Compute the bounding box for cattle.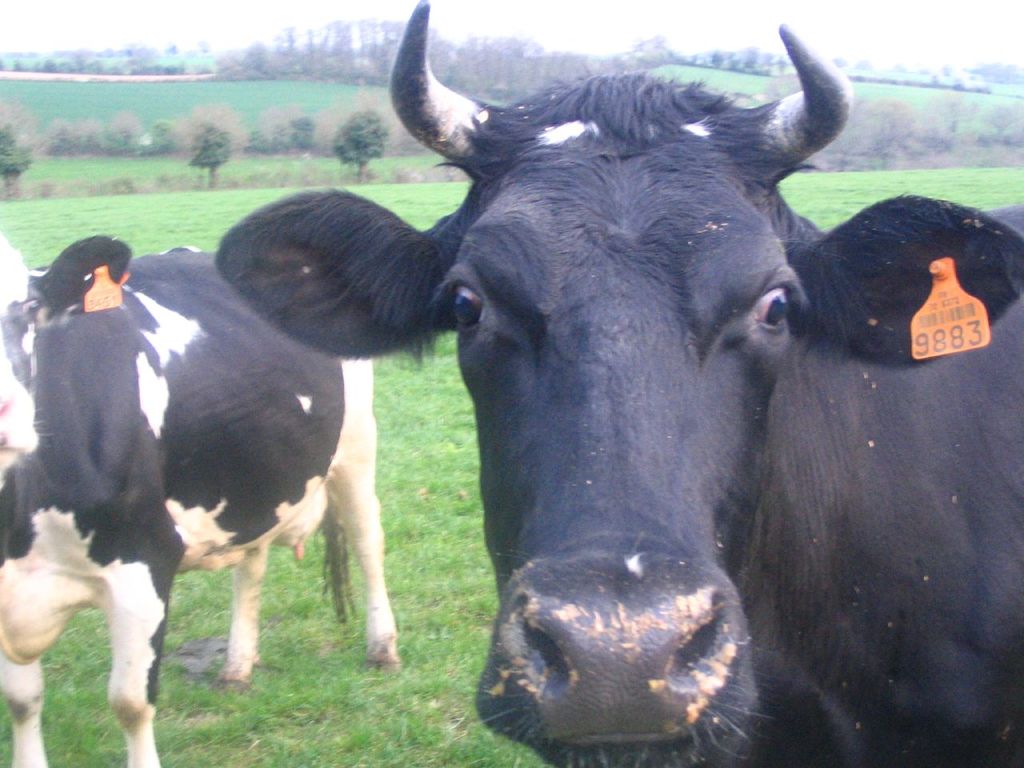
(206,10,1022,767).
